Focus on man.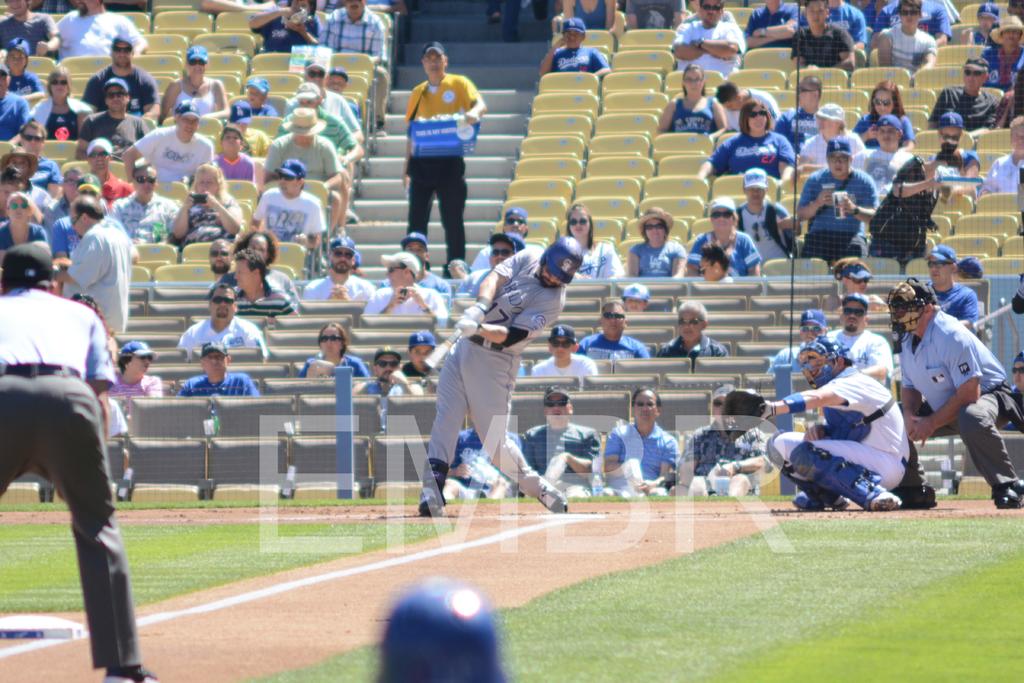
Focused at rect(284, 58, 365, 144).
